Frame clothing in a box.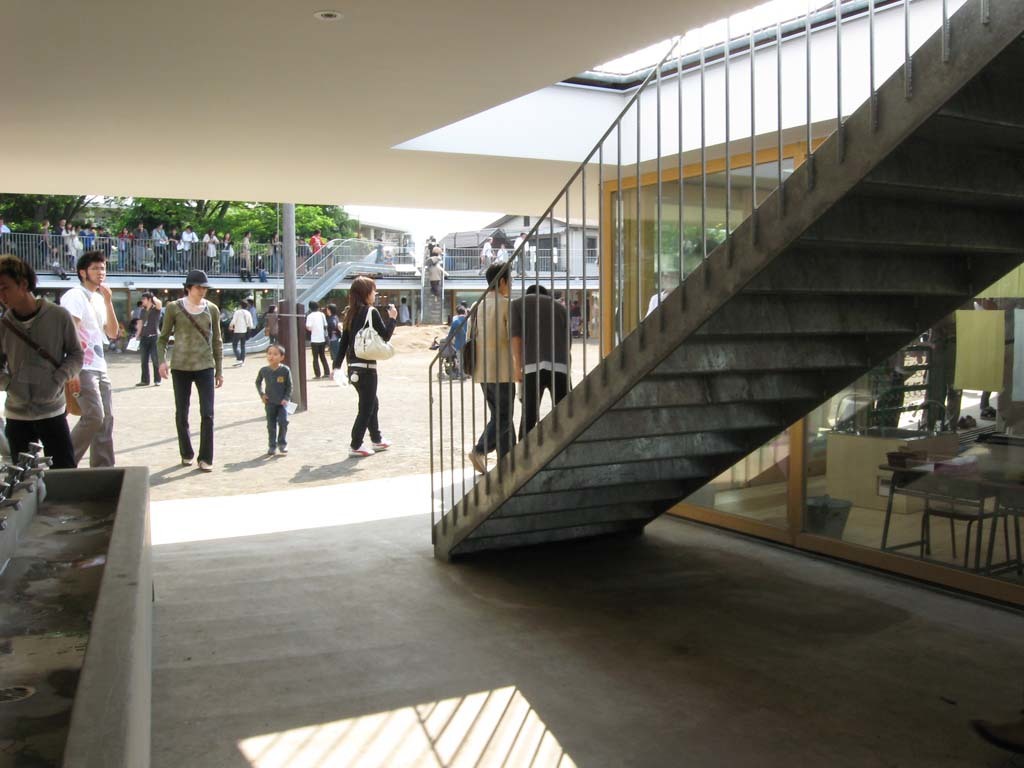
139 277 210 445.
